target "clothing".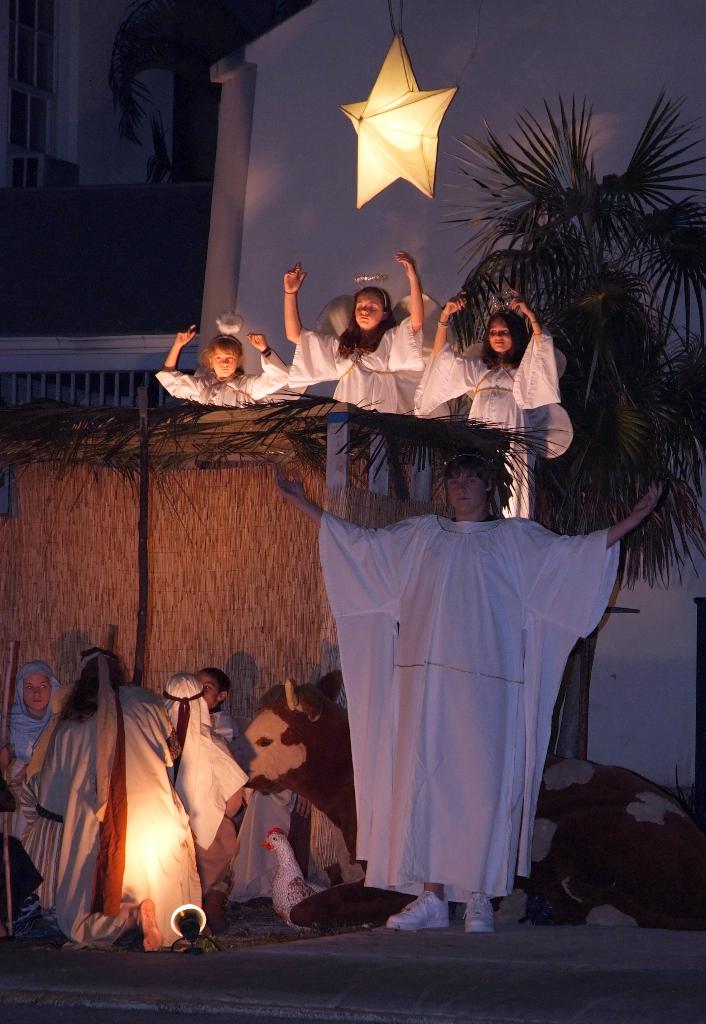
Target region: [left=152, top=355, right=275, bottom=396].
